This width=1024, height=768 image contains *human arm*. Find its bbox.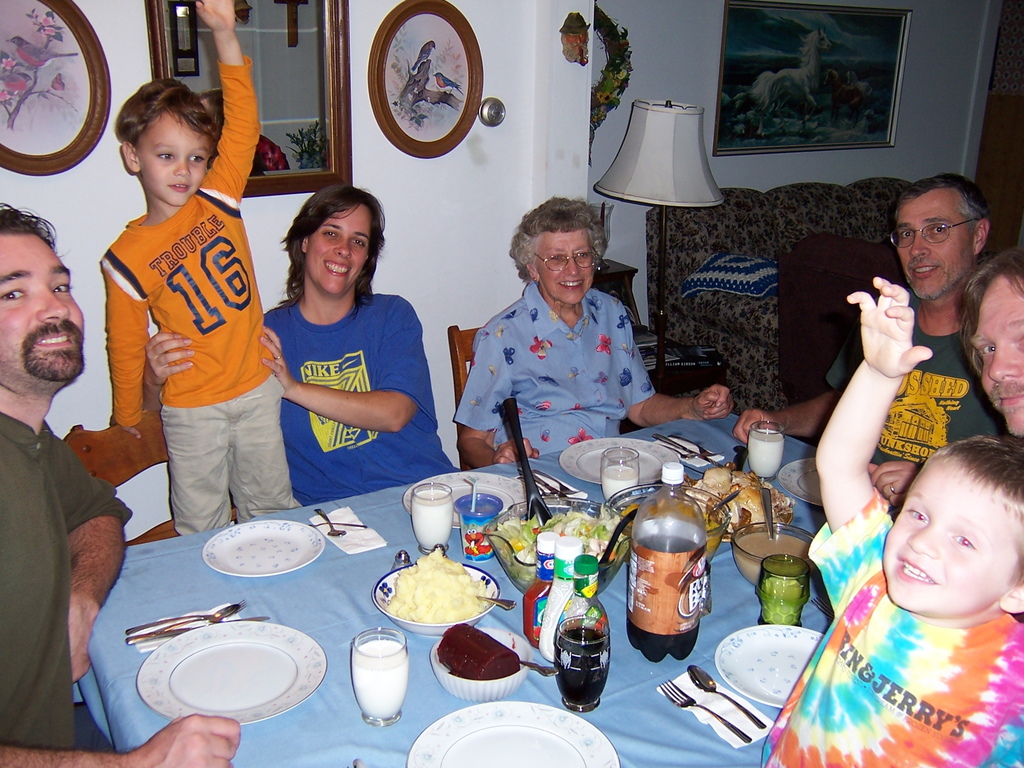
[left=731, top=381, right=838, bottom=454].
